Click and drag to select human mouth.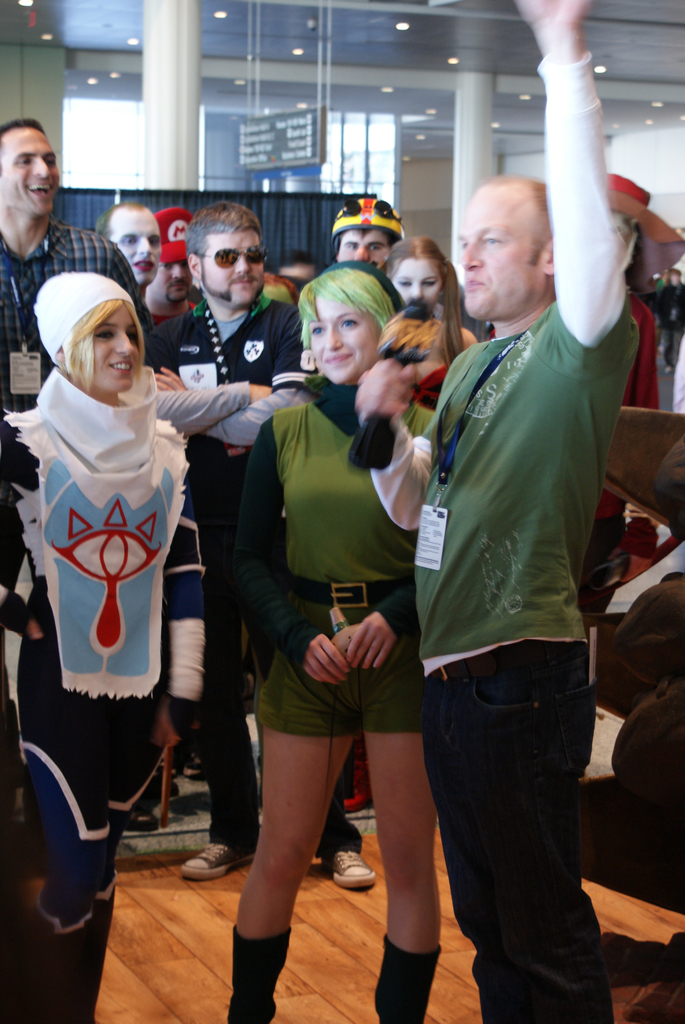
Selection: <region>461, 275, 482, 293</region>.
